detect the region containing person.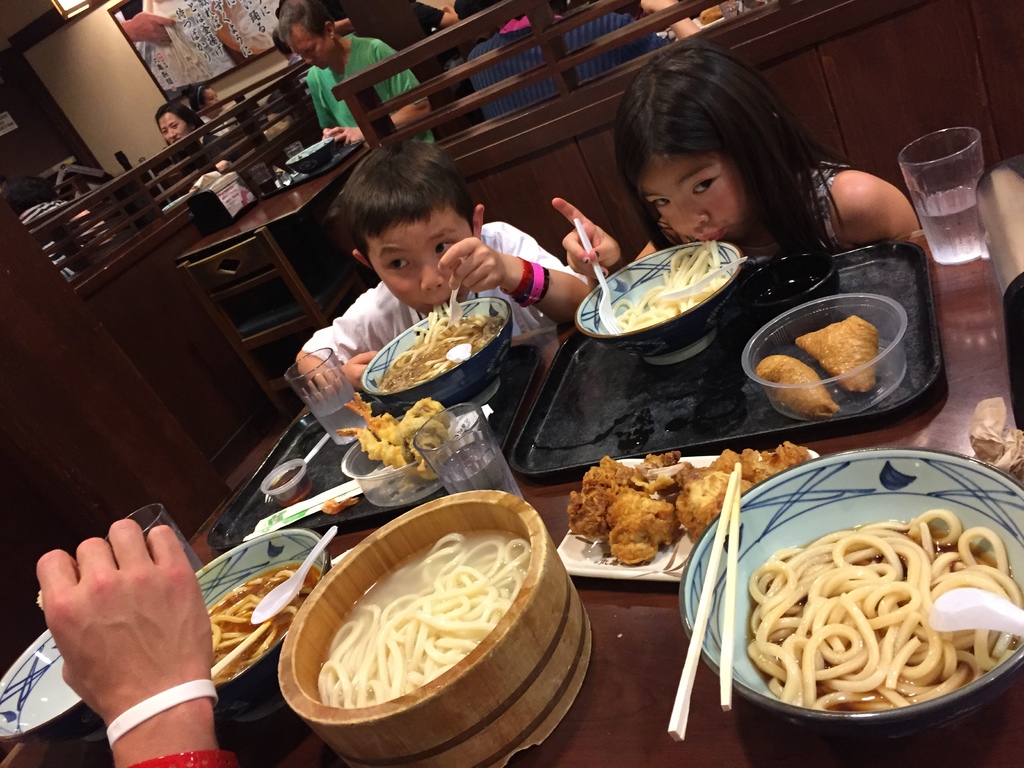
l=276, t=28, r=314, b=98.
